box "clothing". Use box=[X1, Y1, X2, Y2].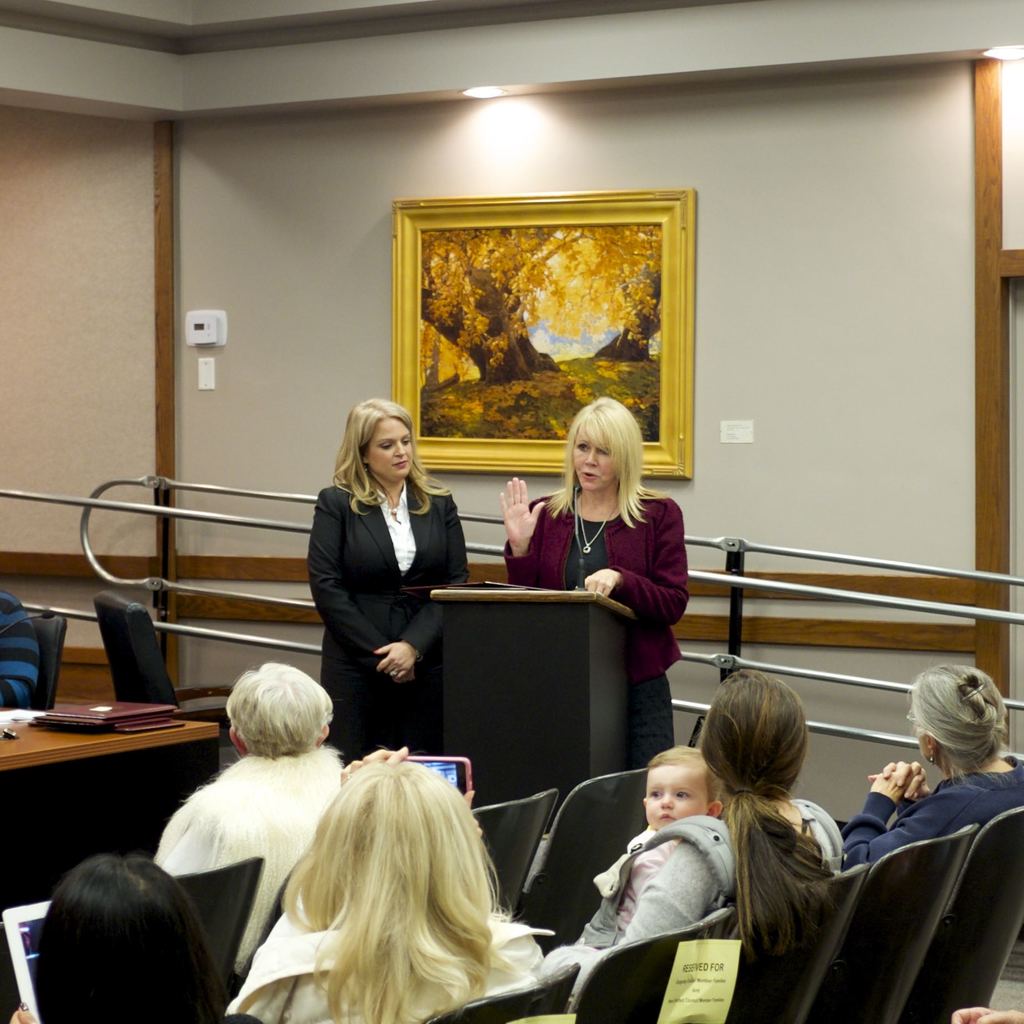
box=[0, 596, 41, 716].
